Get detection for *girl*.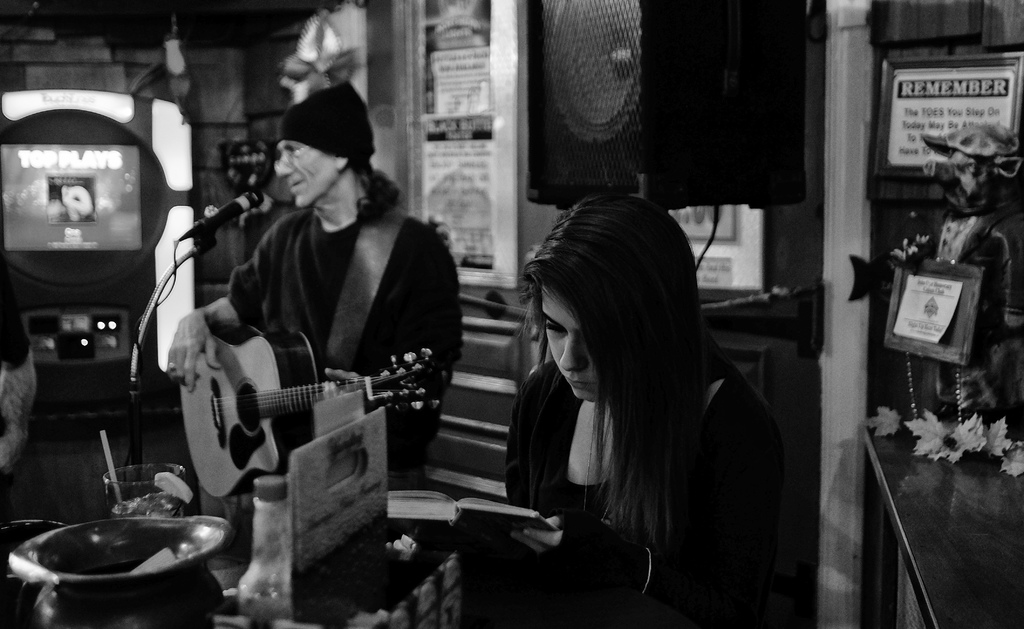
Detection: <region>504, 191, 785, 628</region>.
